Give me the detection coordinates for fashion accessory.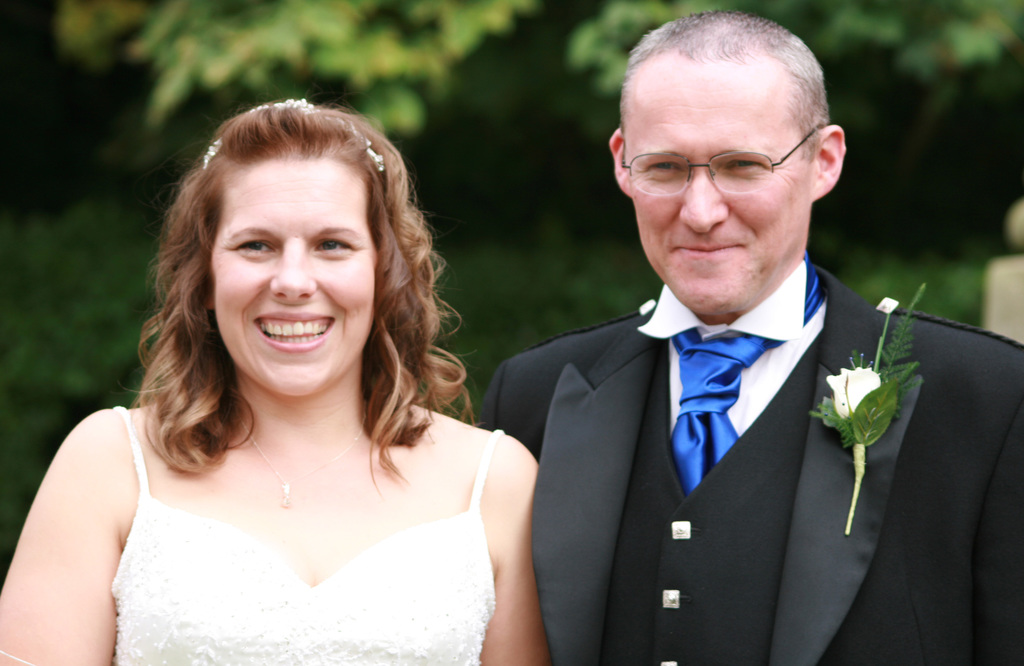
<box>204,95,391,176</box>.
